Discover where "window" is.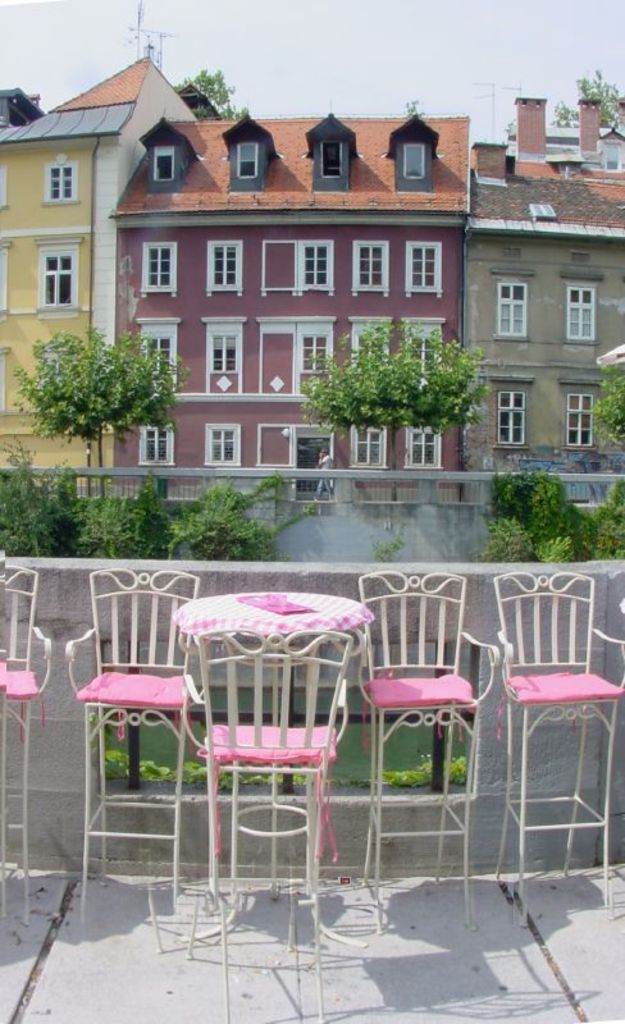
Discovered at Rect(40, 253, 78, 305).
